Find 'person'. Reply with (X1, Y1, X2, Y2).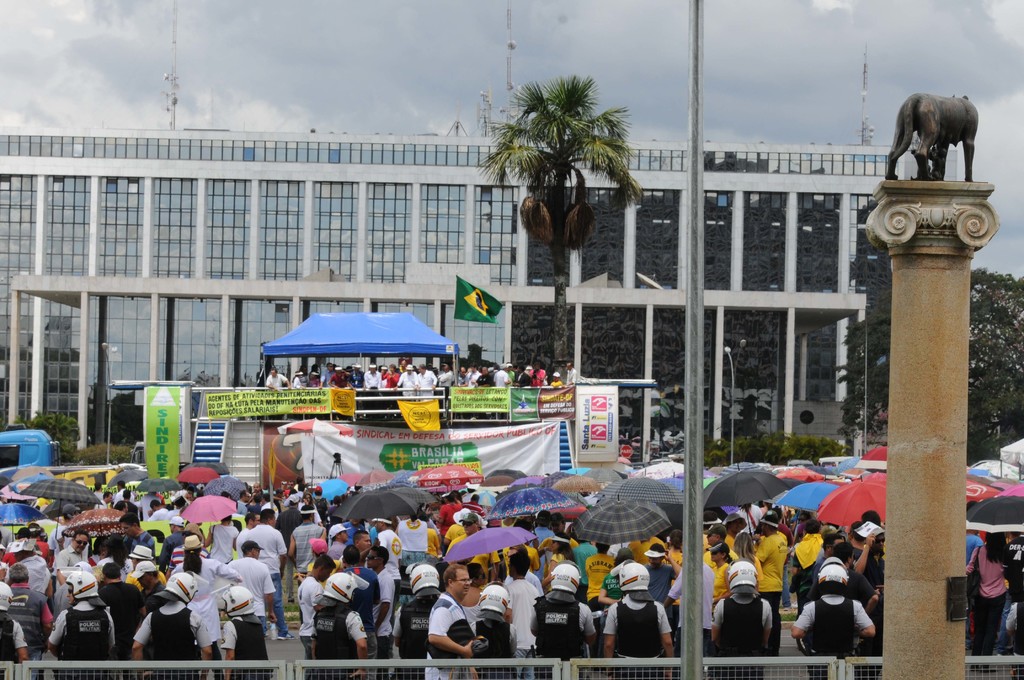
(439, 492, 474, 517).
